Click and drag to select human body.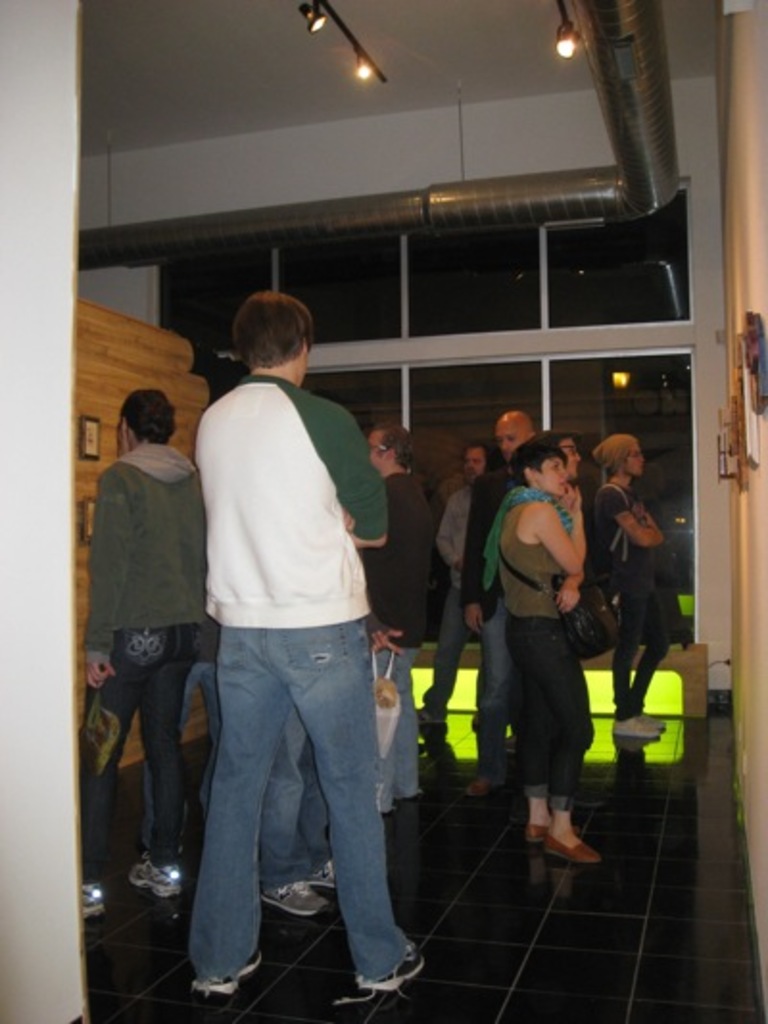
Selection: left=467, top=457, right=518, bottom=809.
